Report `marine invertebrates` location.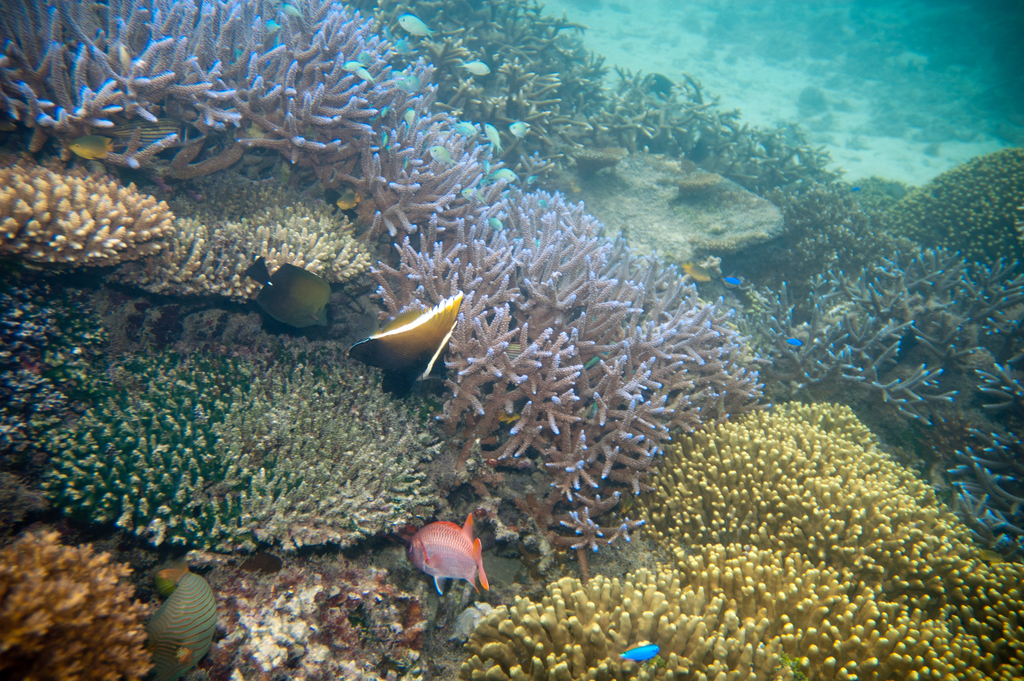
Report: bbox=(454, 525, 986, 680).
